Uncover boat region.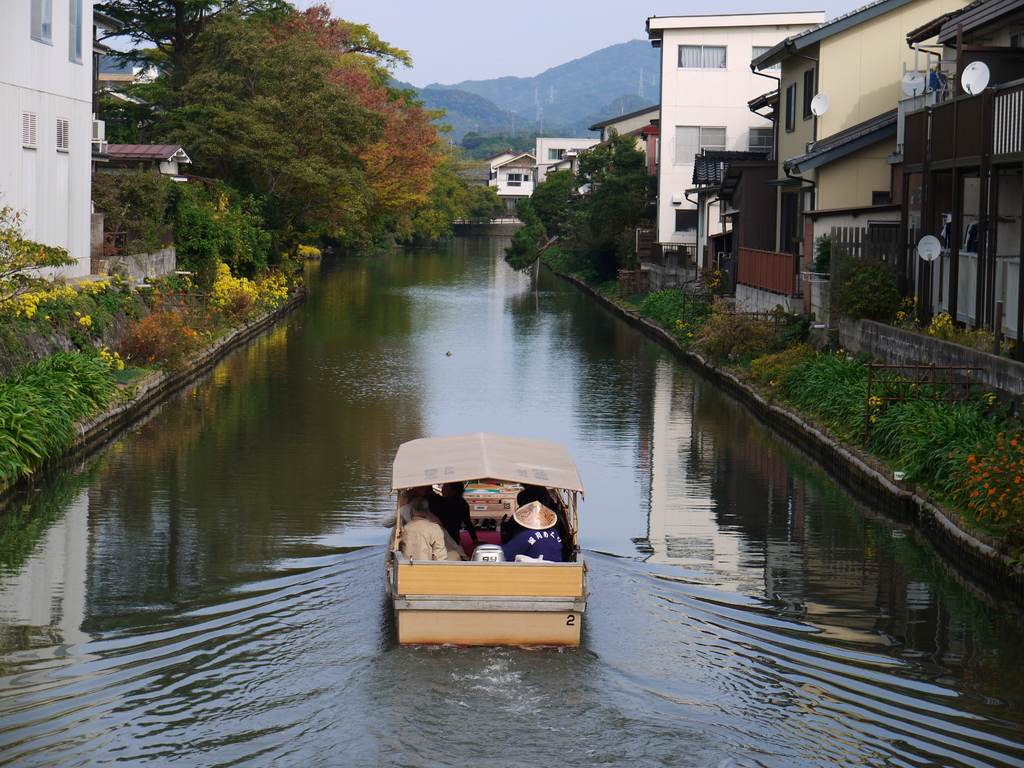
Uncovered: Rect(392, 429, 588, 653).
